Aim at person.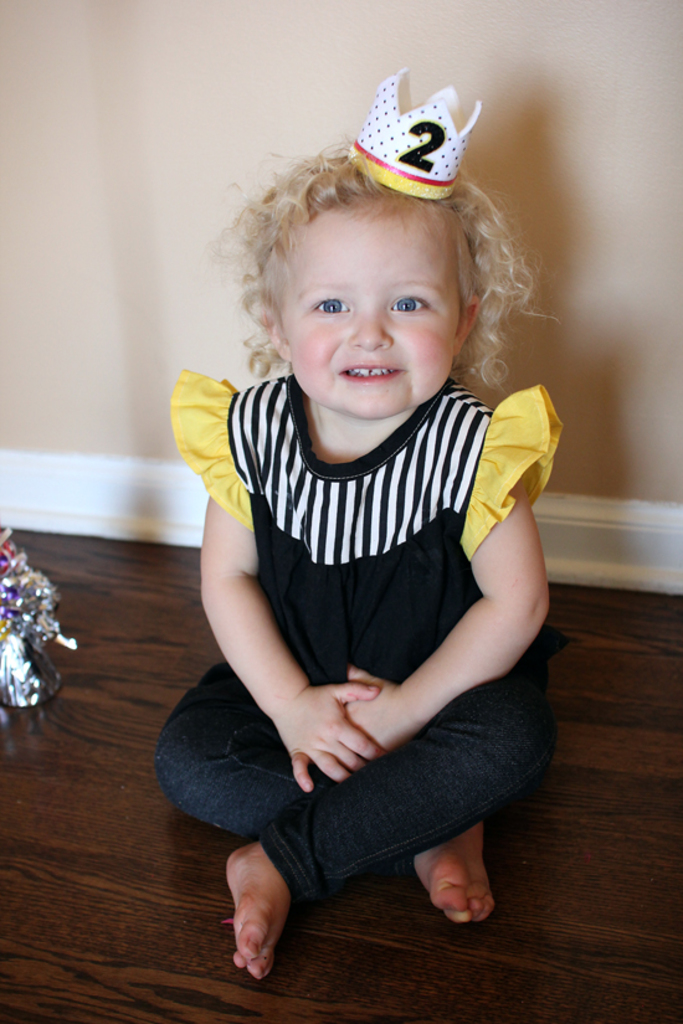
Aimed at (left=160, top=24, right=579, bottom=963).
